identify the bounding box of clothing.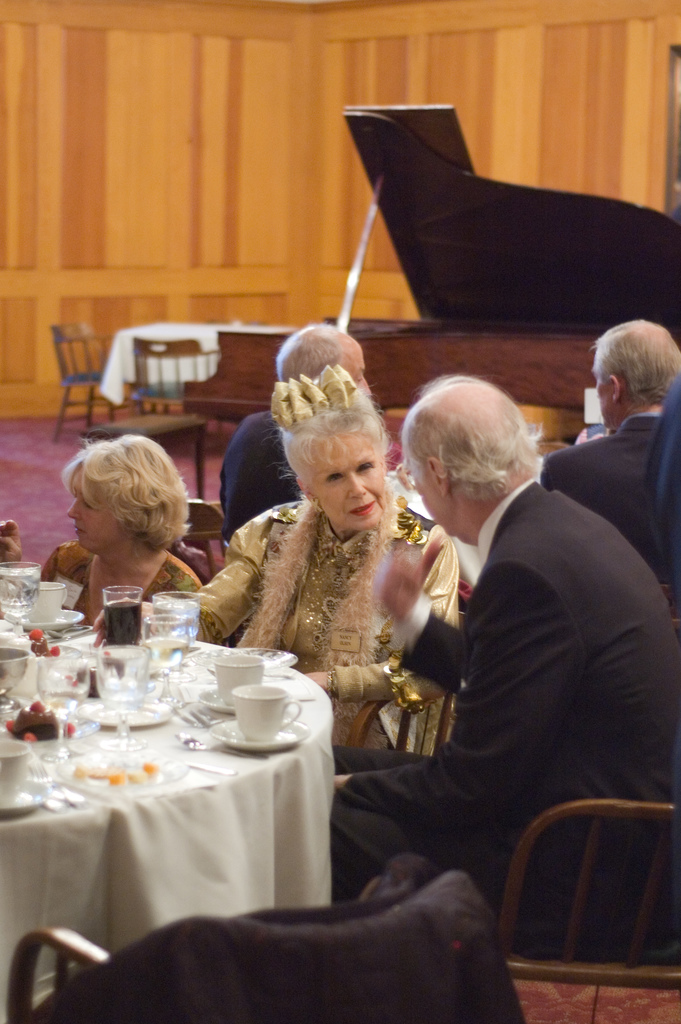
detection(217, 410, 302, 541).
